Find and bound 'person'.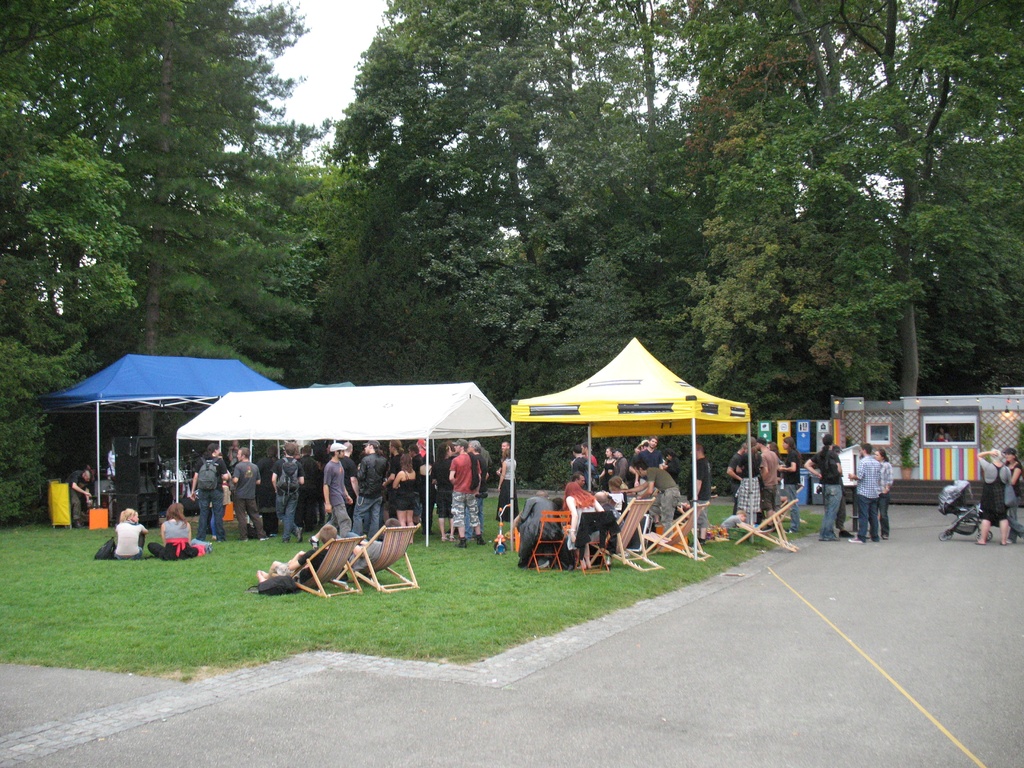
Bound: 1002, 449, 1023, 543.
